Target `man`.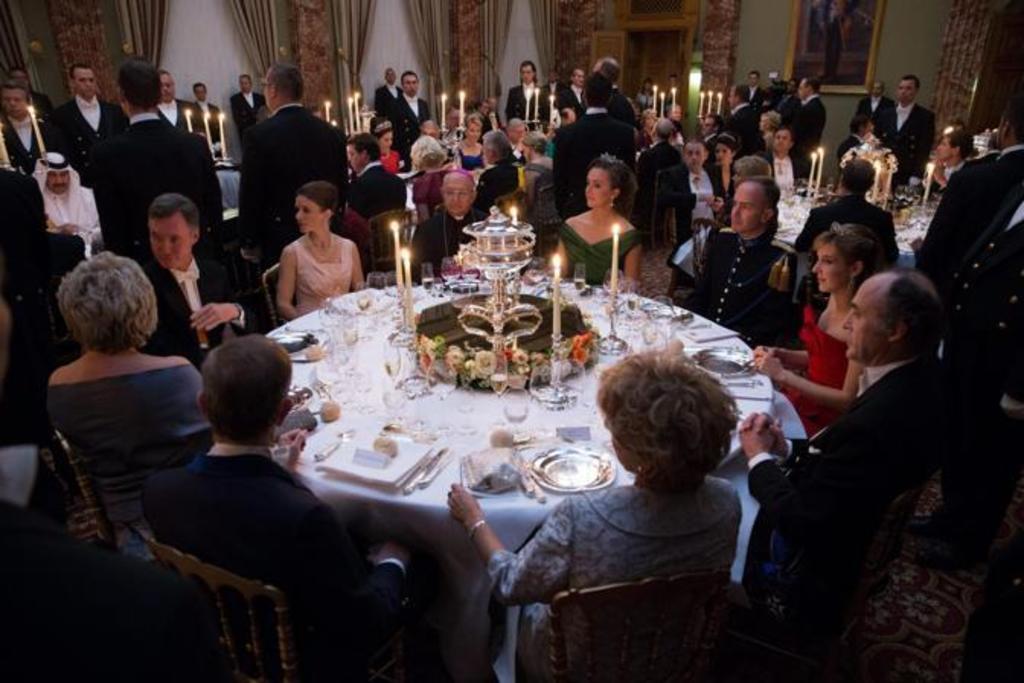
Target region: 350, 137, 405, 210.
